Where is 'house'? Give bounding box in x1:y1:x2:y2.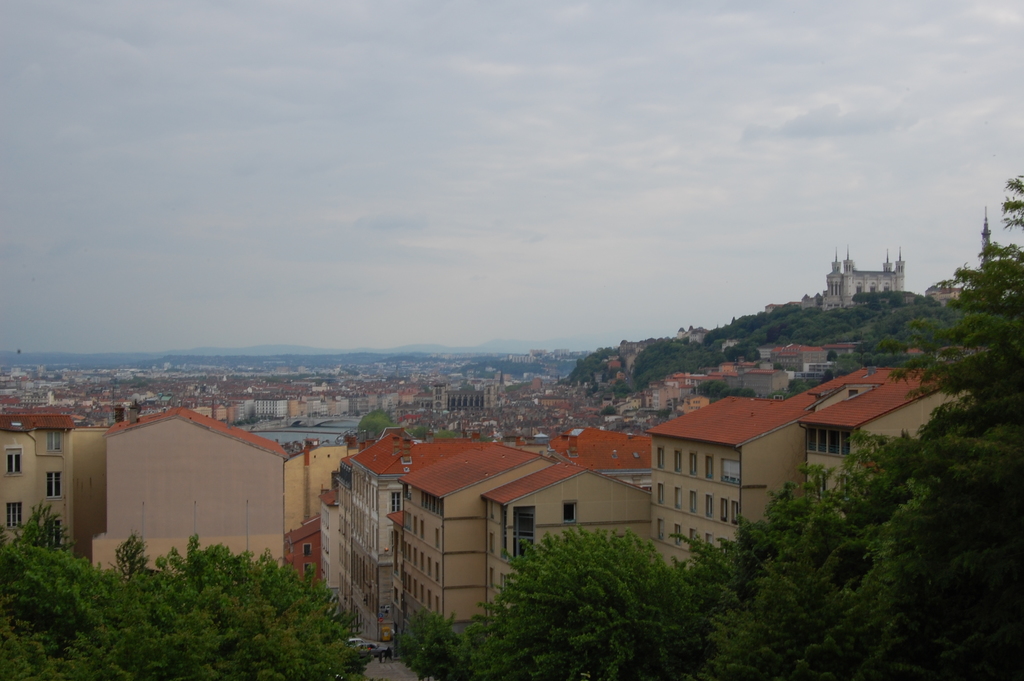
281:429:364:532.
